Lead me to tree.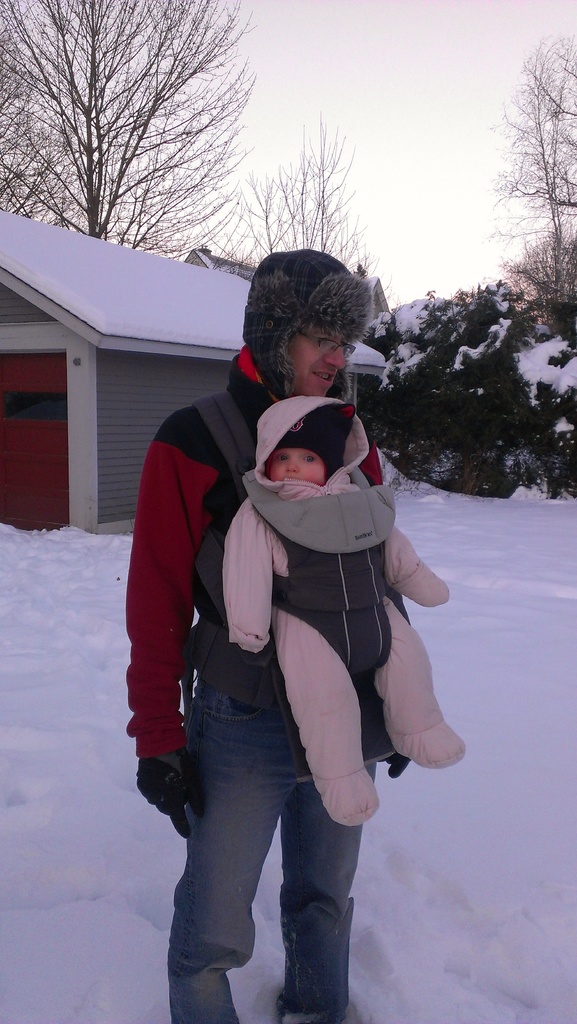
Lead to 237:113:359:267.
